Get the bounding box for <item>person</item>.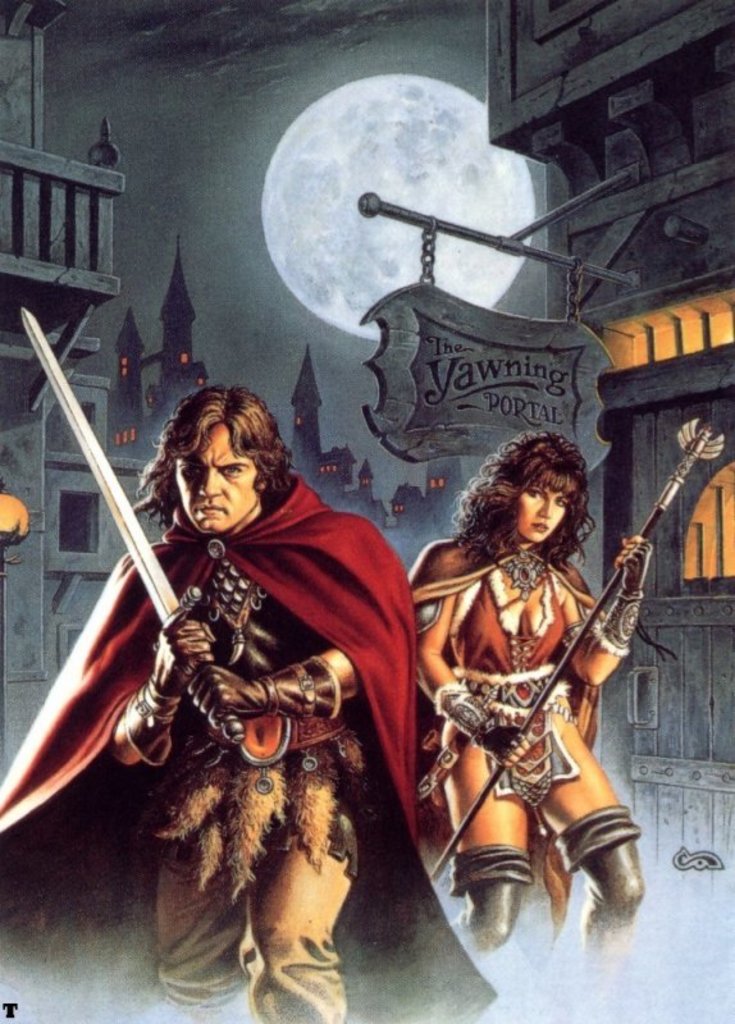
bbox(0, 384, 499, 1023).
